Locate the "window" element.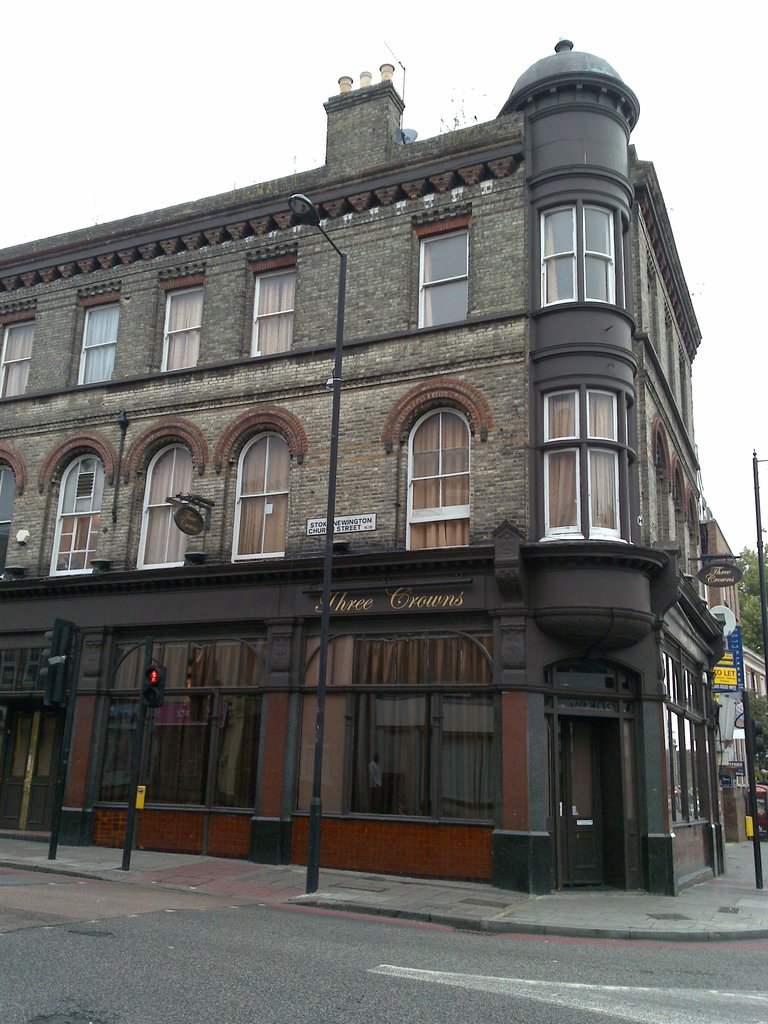
Element bbox: <bbox>381, 382, 492, 552</bbox>.
